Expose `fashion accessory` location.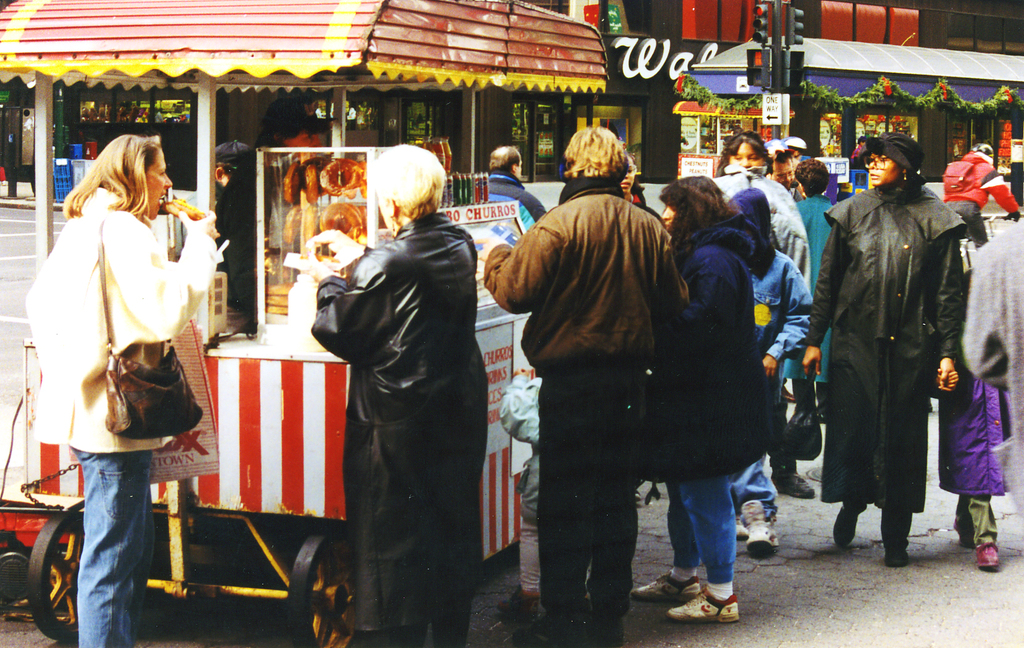
Exposed at 668 584 739 622.
